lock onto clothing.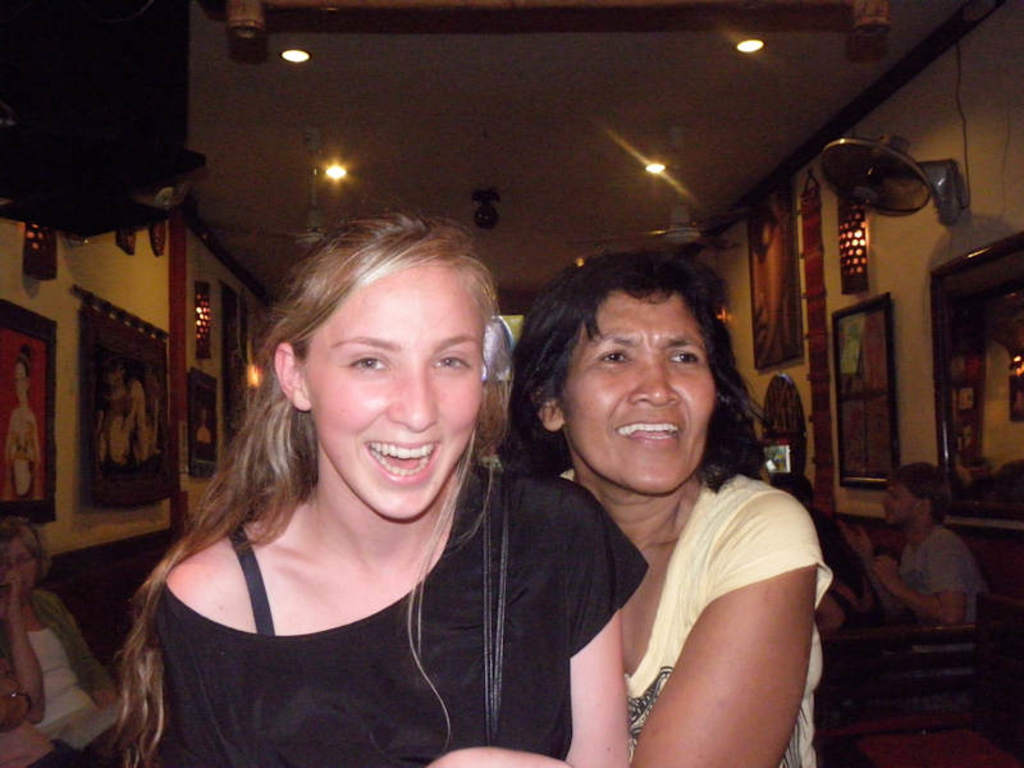
Locked: (115,422,585,753).
